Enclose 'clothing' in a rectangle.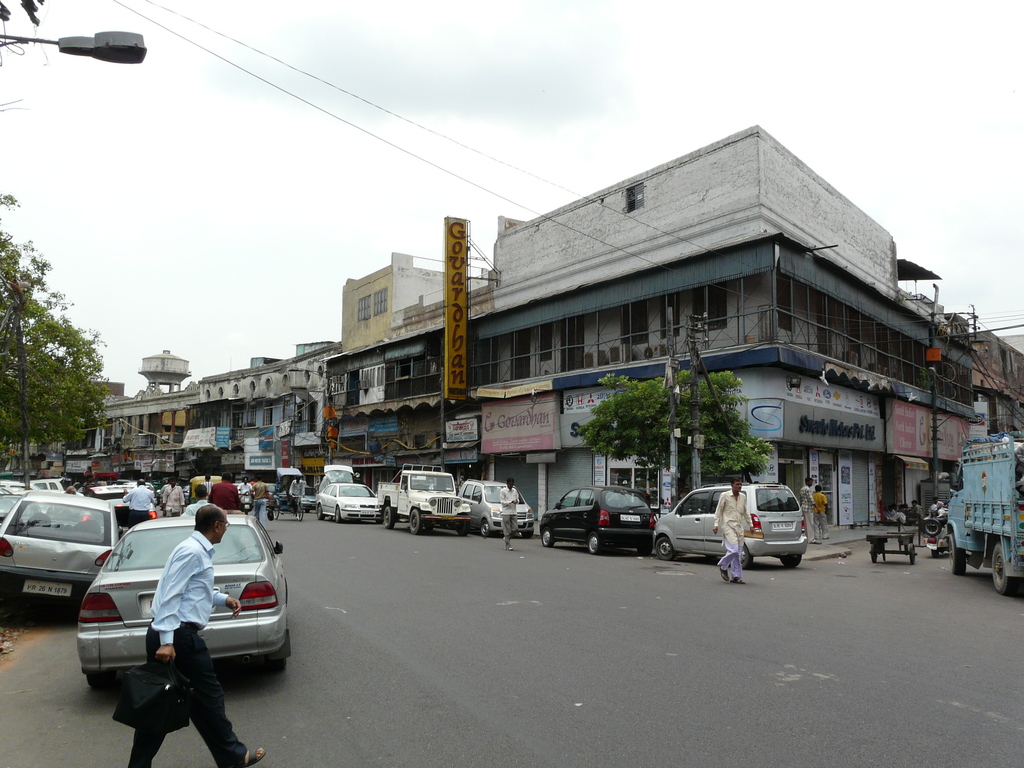
499:486:518:541.
